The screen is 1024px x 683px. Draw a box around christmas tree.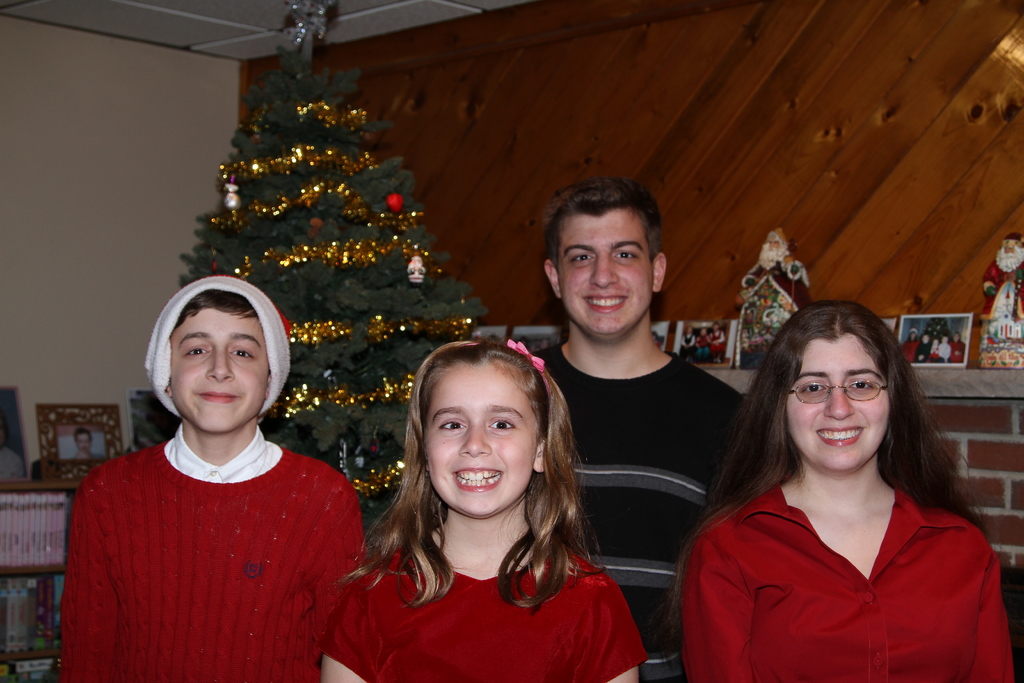
l=132, t=54, r=505, b=602.
